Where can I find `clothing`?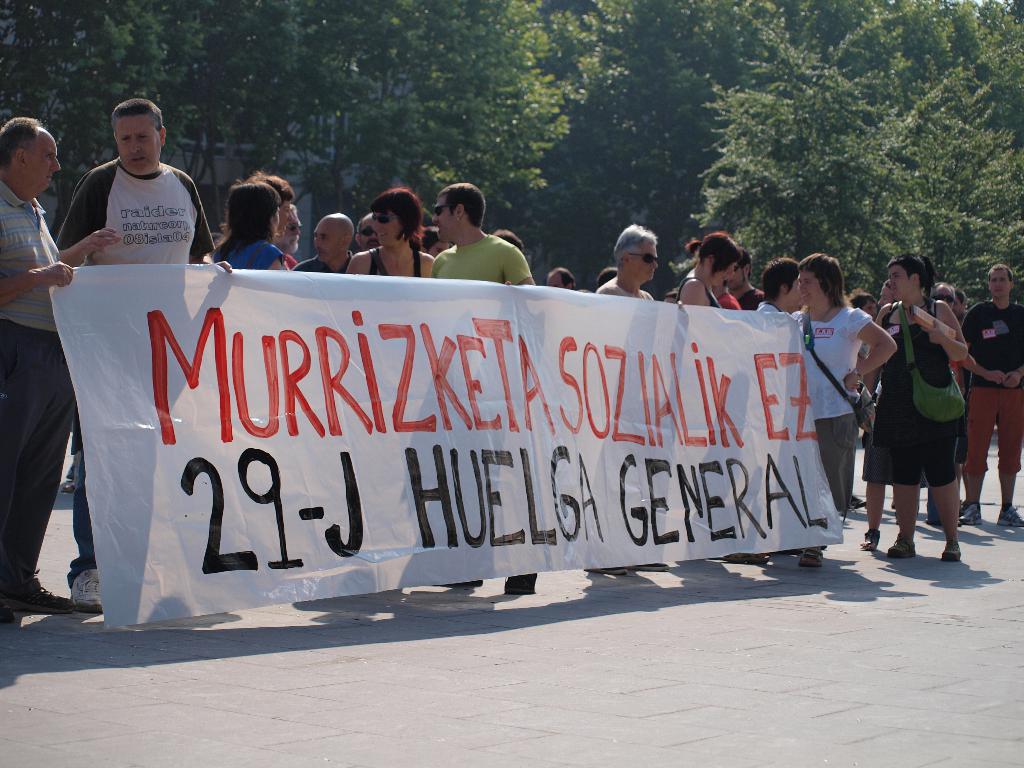
You can find it at crop(713, 289, 741, 314).
